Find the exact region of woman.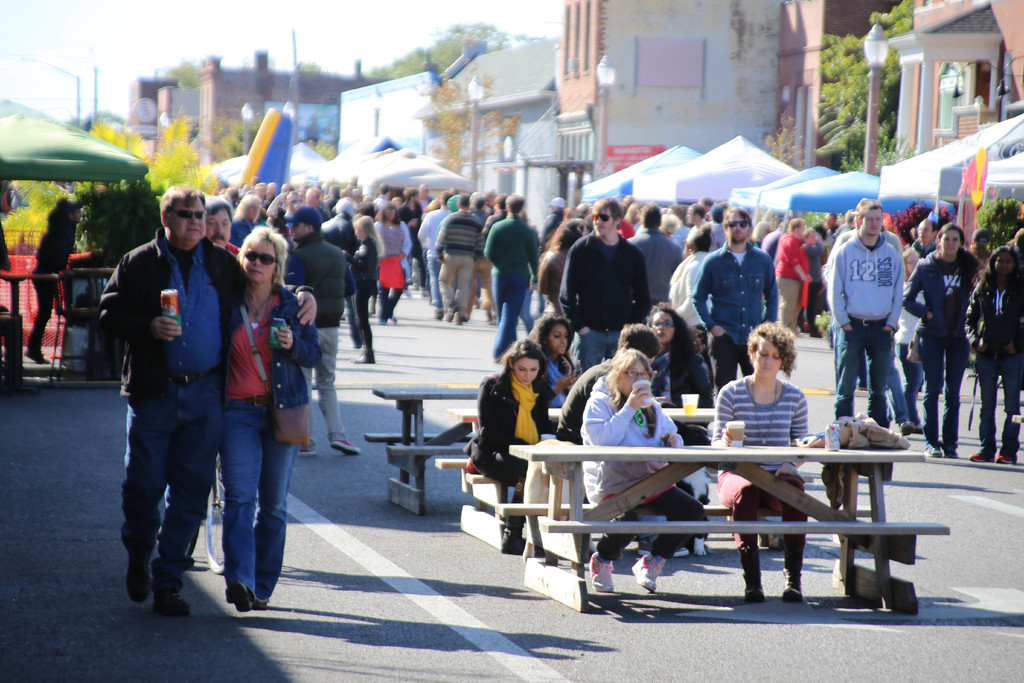
Exact region: <region>470, 342, 560, 554</region>.
